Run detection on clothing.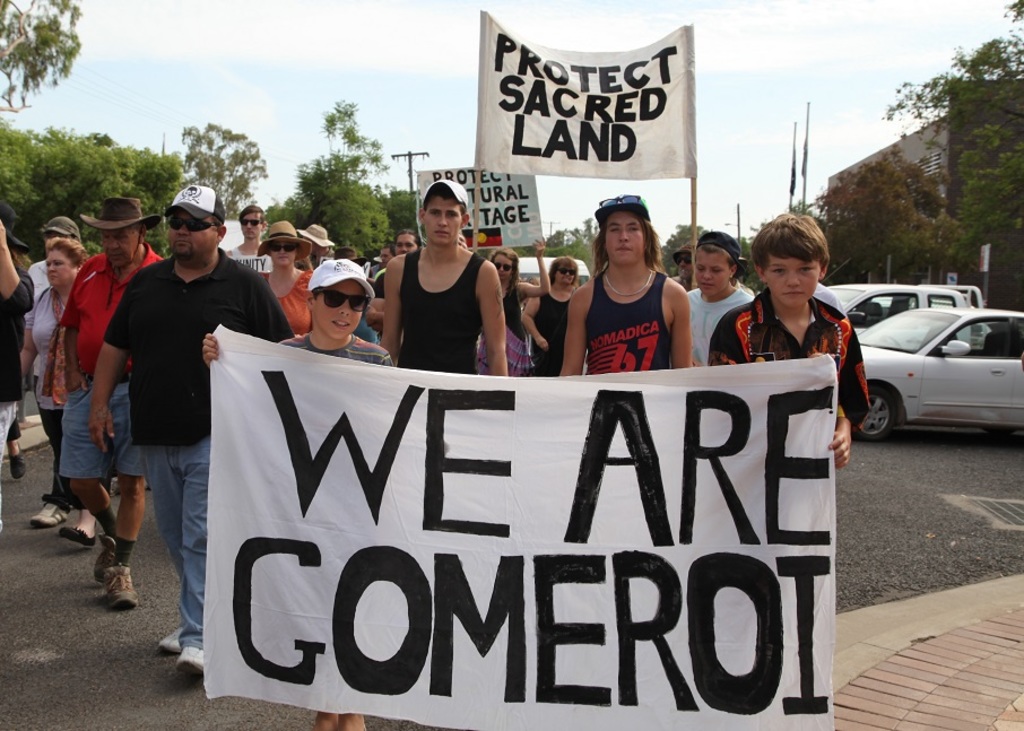
Result: 109 254 288 435.
